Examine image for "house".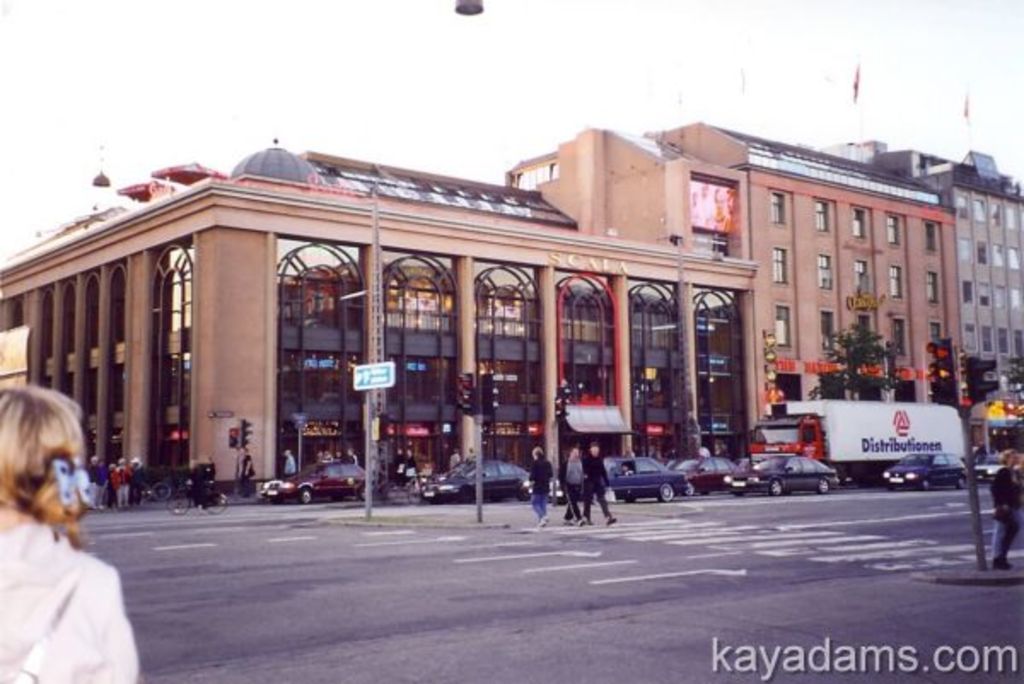
Examination result: select_region(0, 133, 765, 505).
